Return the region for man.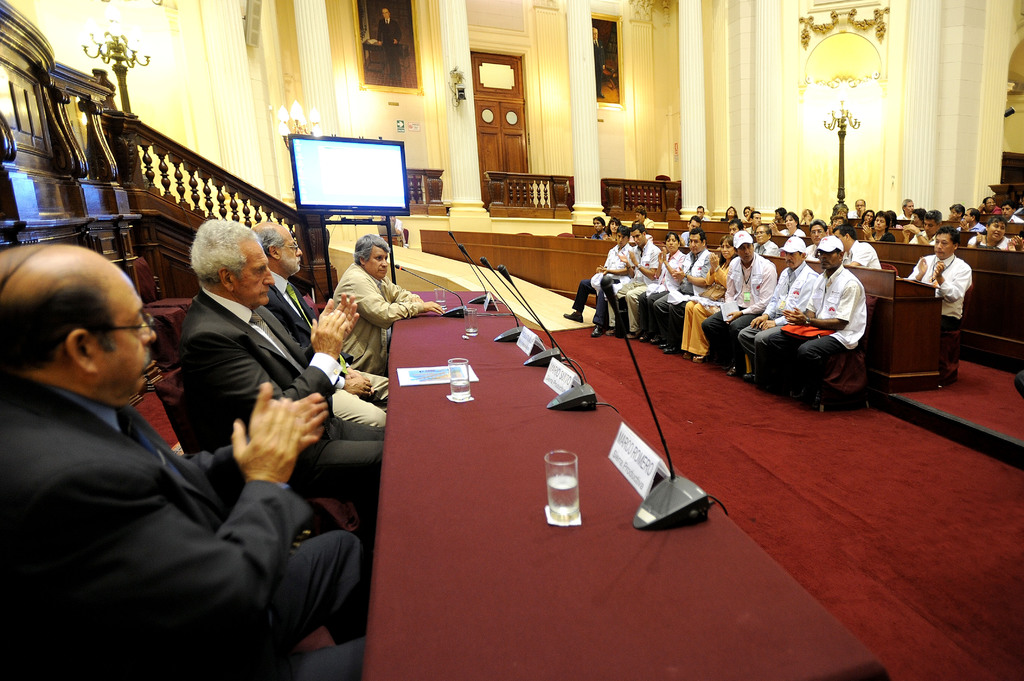
bbox=[701, 231, 776, 371].
